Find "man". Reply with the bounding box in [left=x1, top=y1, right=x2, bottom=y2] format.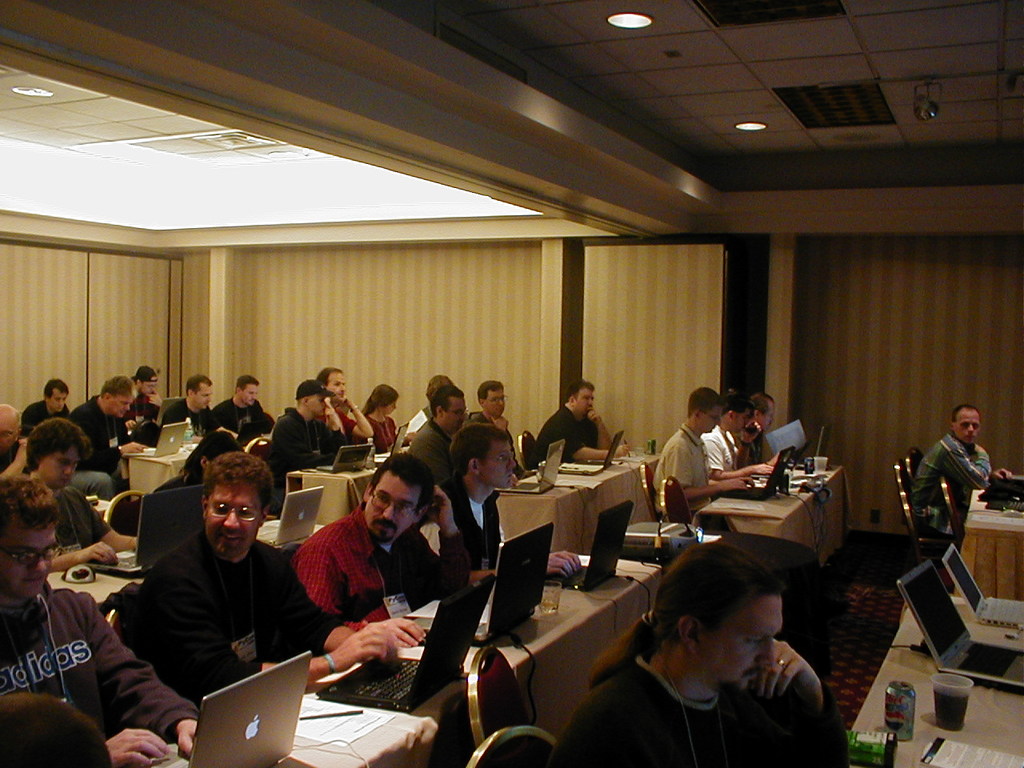
[left=122, top=448, right=418, bottom=704].
